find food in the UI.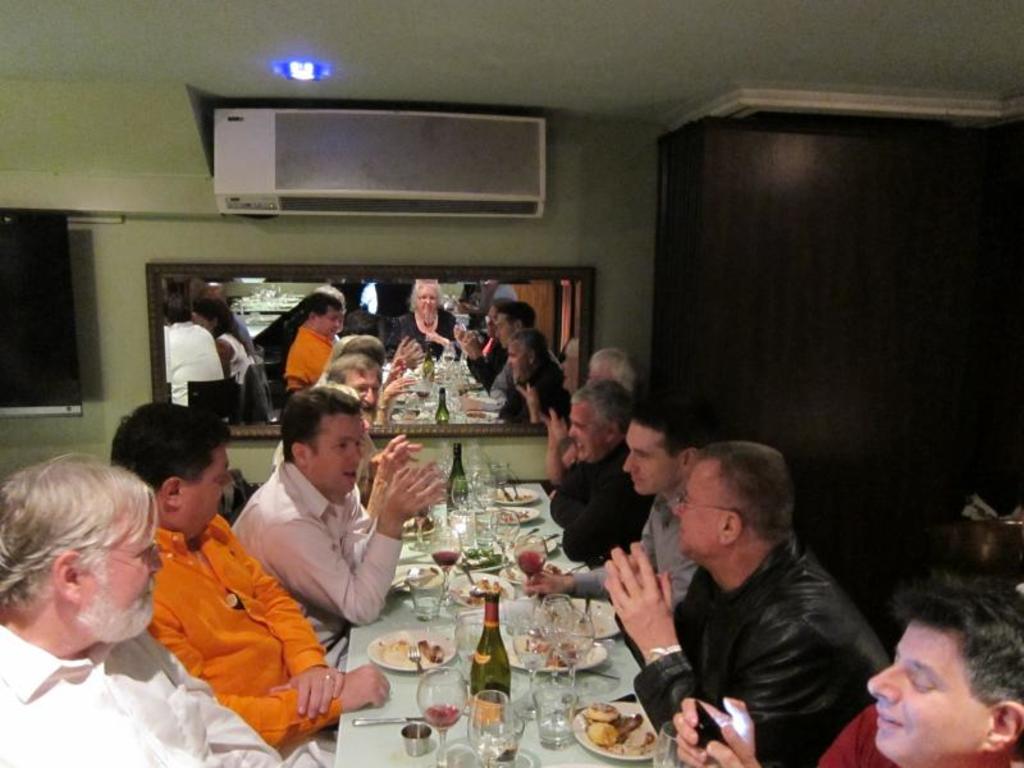
UI element at <region>375, 634, 447, 666</region>.
